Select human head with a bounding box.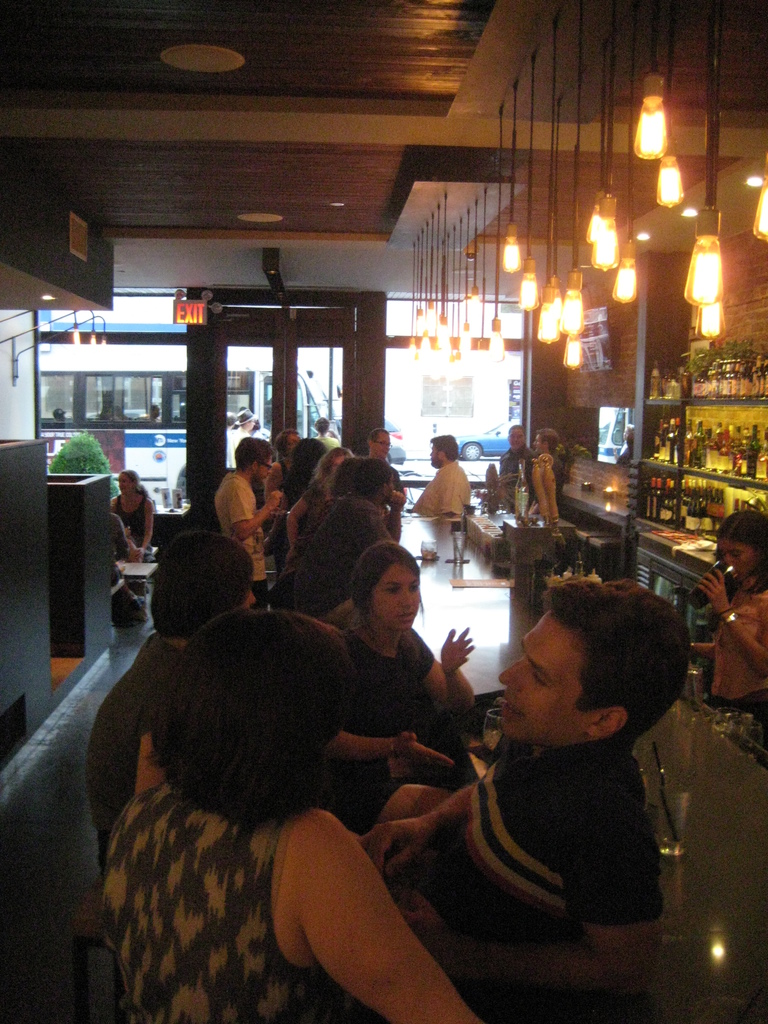
<box>715,507,767,580</box>.
